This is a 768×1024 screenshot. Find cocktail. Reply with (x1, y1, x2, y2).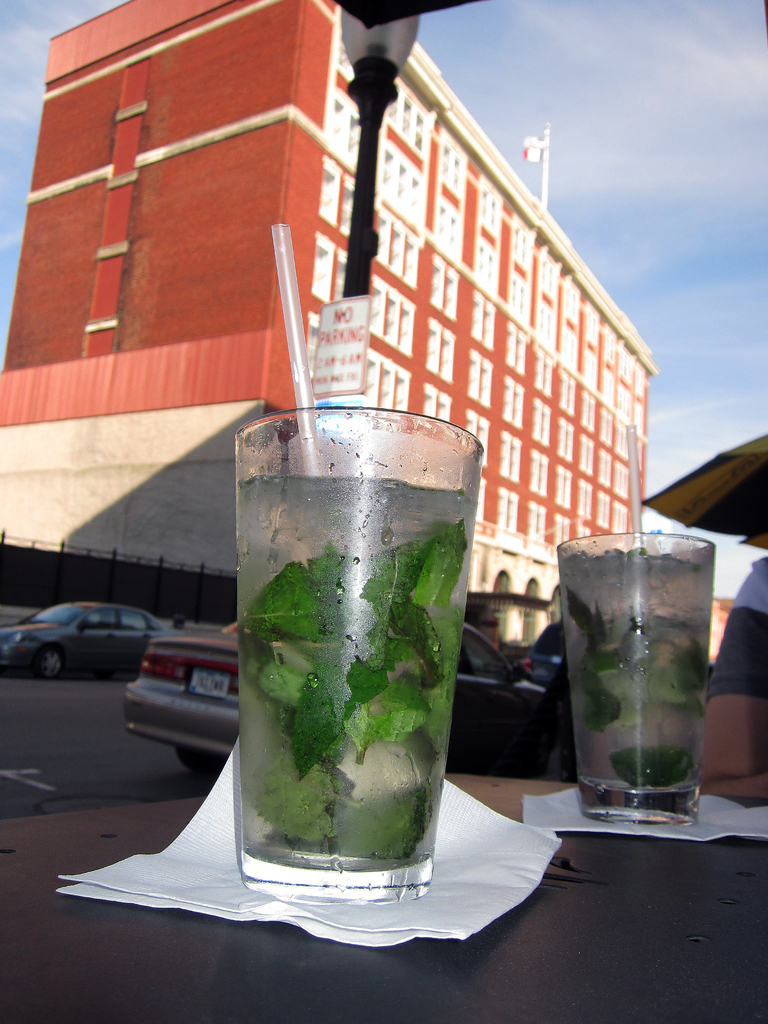
(547, 531, 714, 827).
